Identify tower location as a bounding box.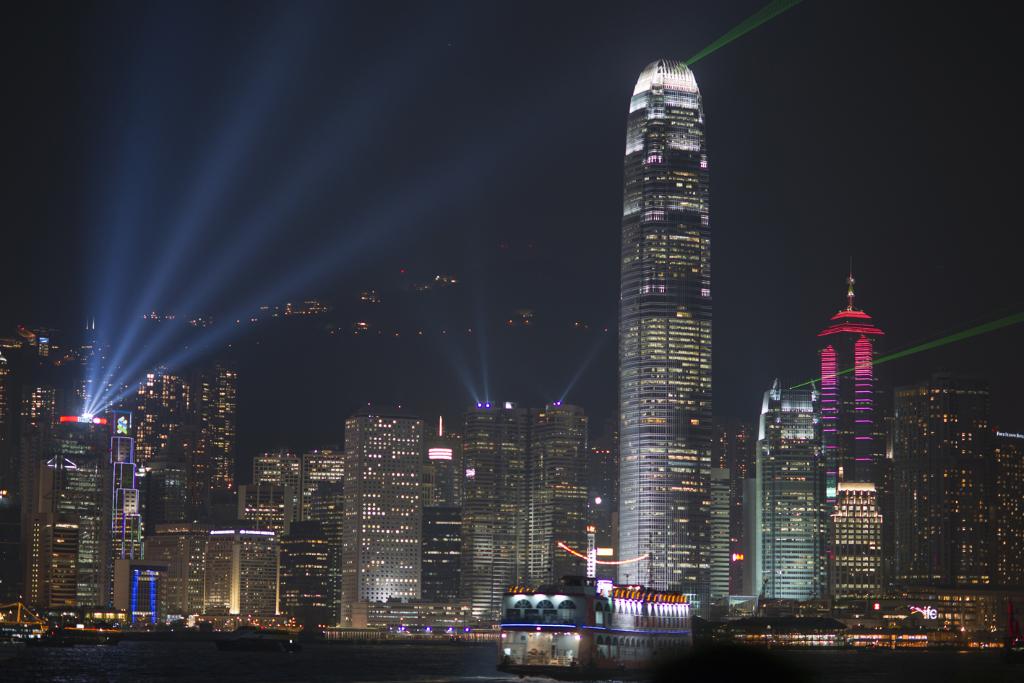
{"left": 281, "top": 520, "right": 344, "bottom": 635}.
